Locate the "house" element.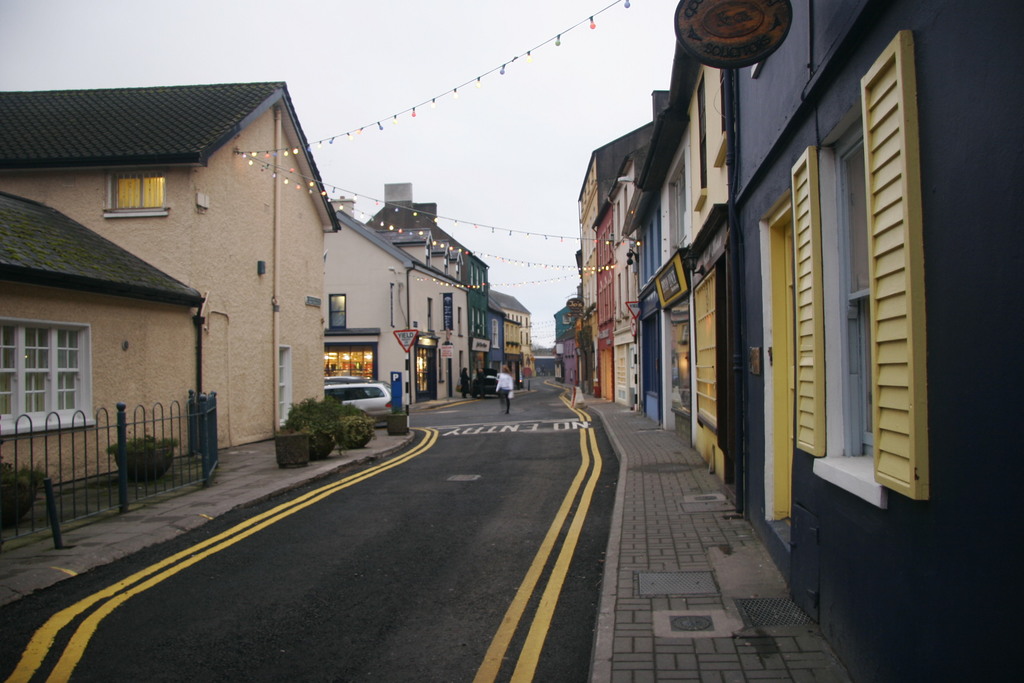
Element bbox: box(365, 195, 488, 388).
